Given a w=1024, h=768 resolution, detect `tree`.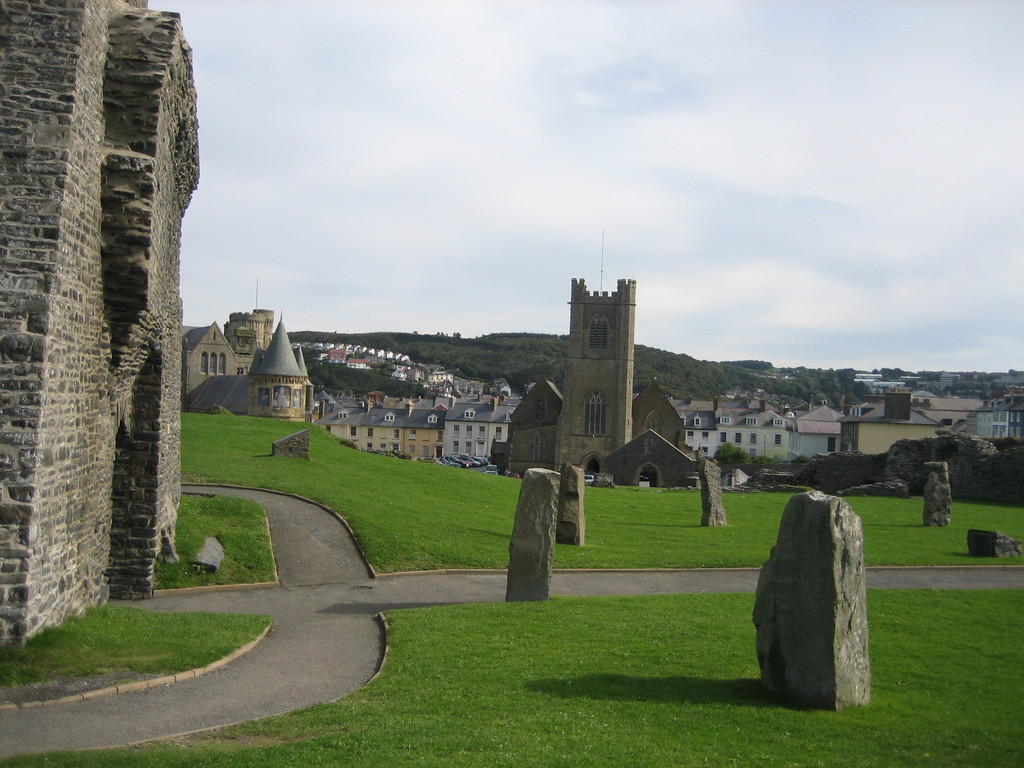
[x1=710, y1=440, x2=755, y2=474].
